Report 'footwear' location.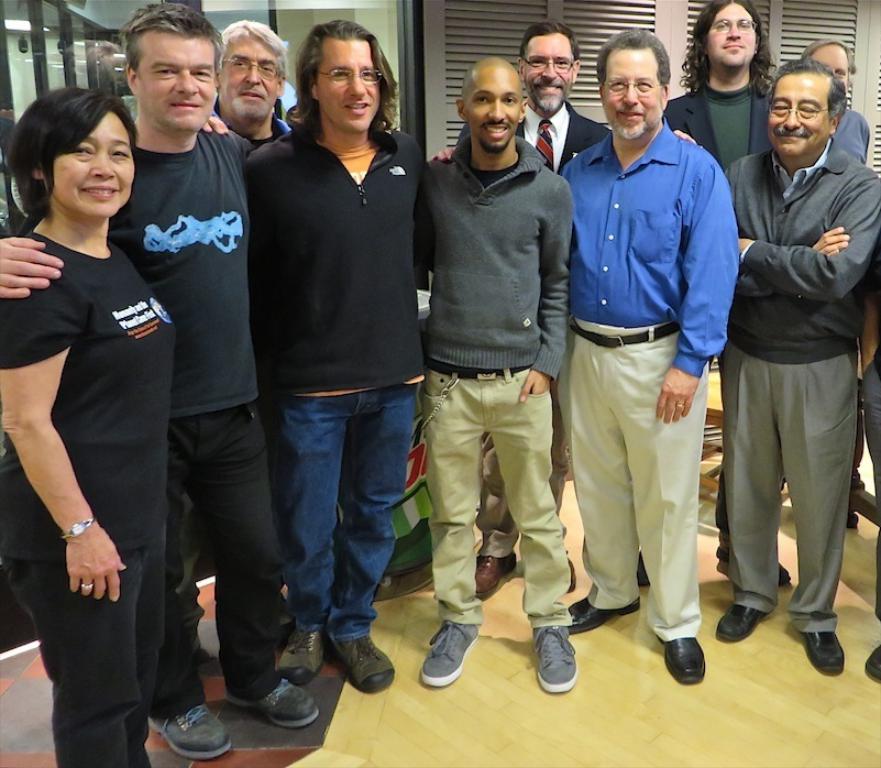
Report: box=[474, 553, 518, 597].
